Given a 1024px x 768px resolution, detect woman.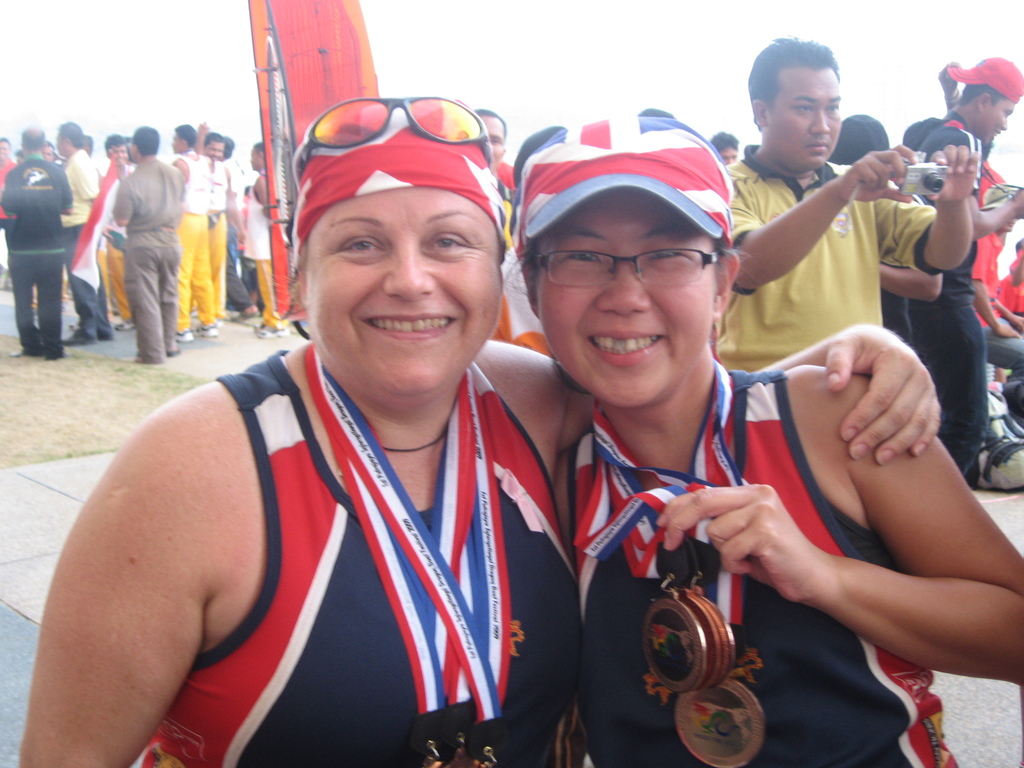
box=[19, 100, 947, 767].
